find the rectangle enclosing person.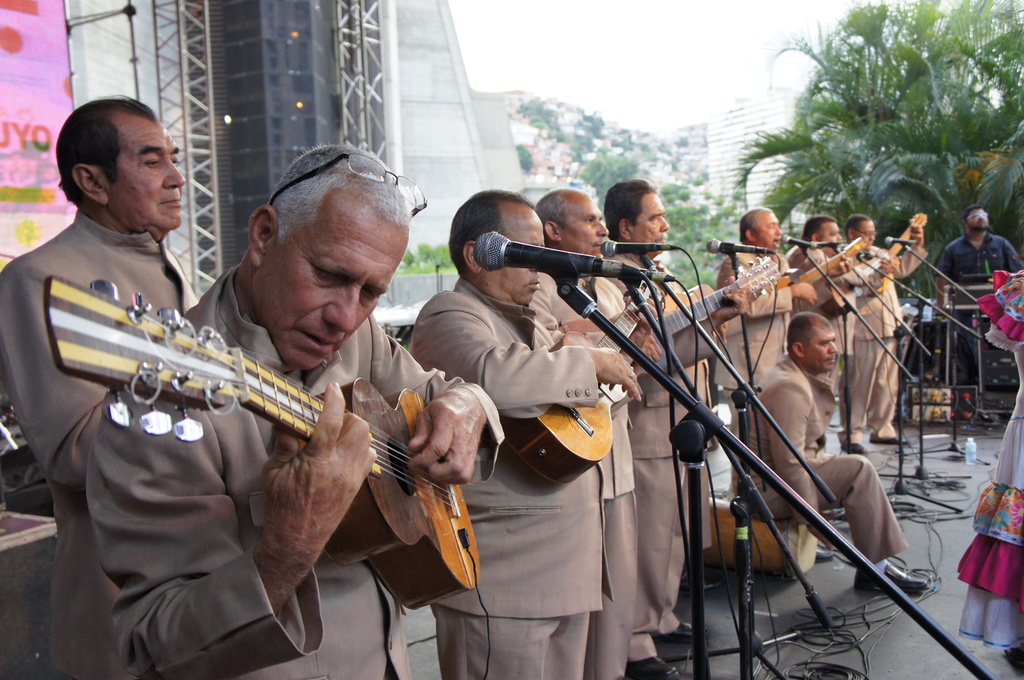
bbox=[0, 90, 195, 679].
